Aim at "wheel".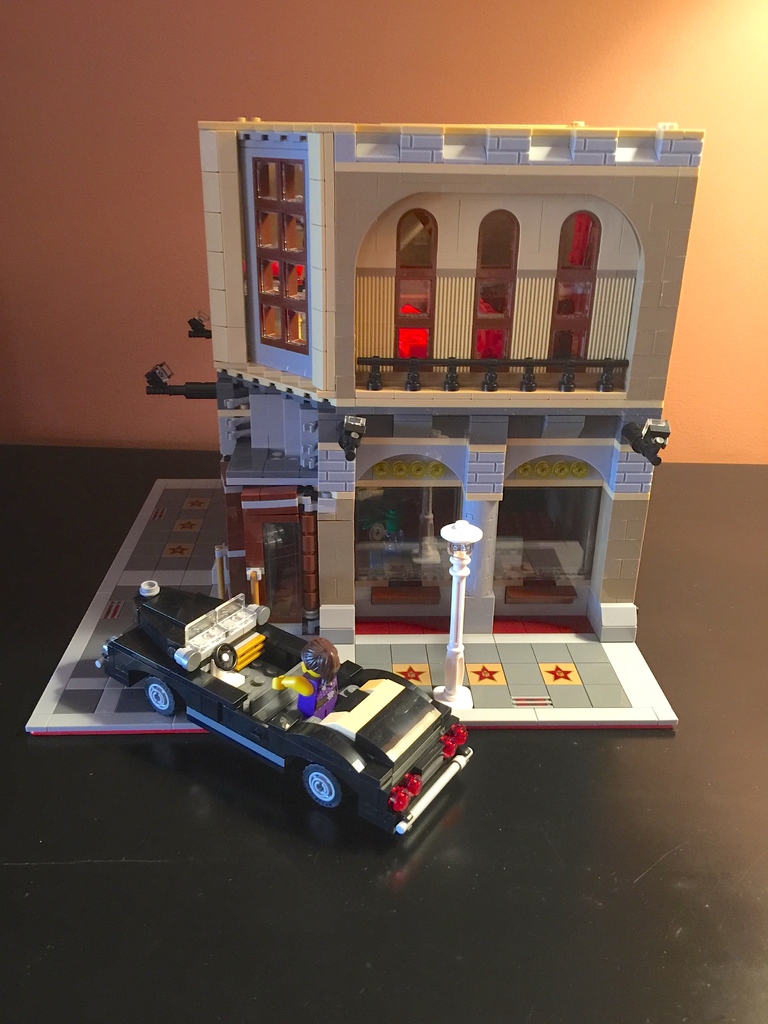
Aimed at 214,637,240,671.
